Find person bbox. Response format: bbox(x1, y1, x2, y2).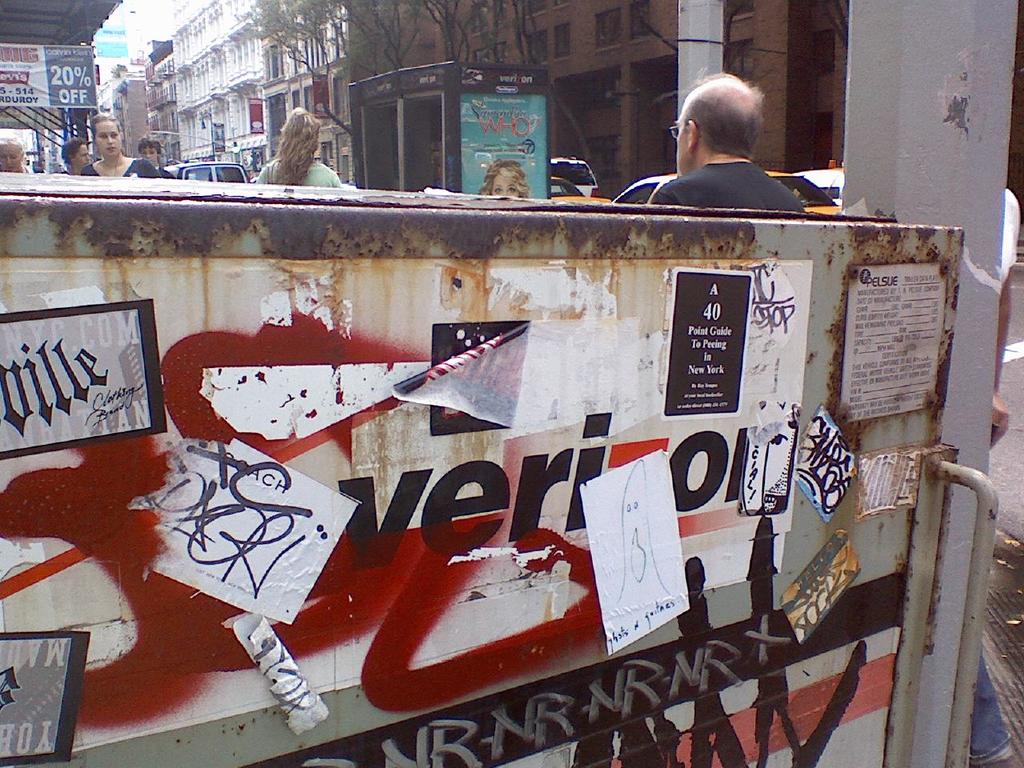
bbox(254, 101, 342, 183).
